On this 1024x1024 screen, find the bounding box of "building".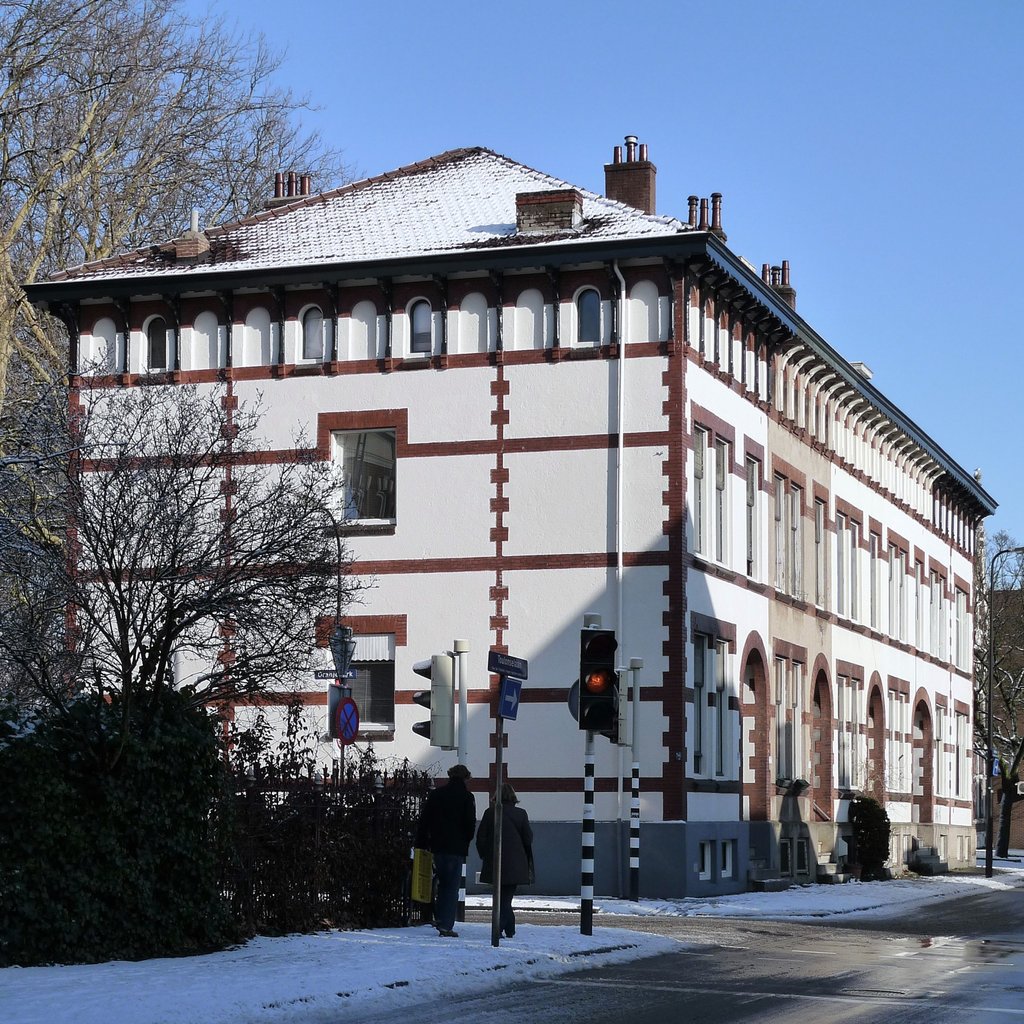
Bounding box: crop(21, 143, 1001, 902).
